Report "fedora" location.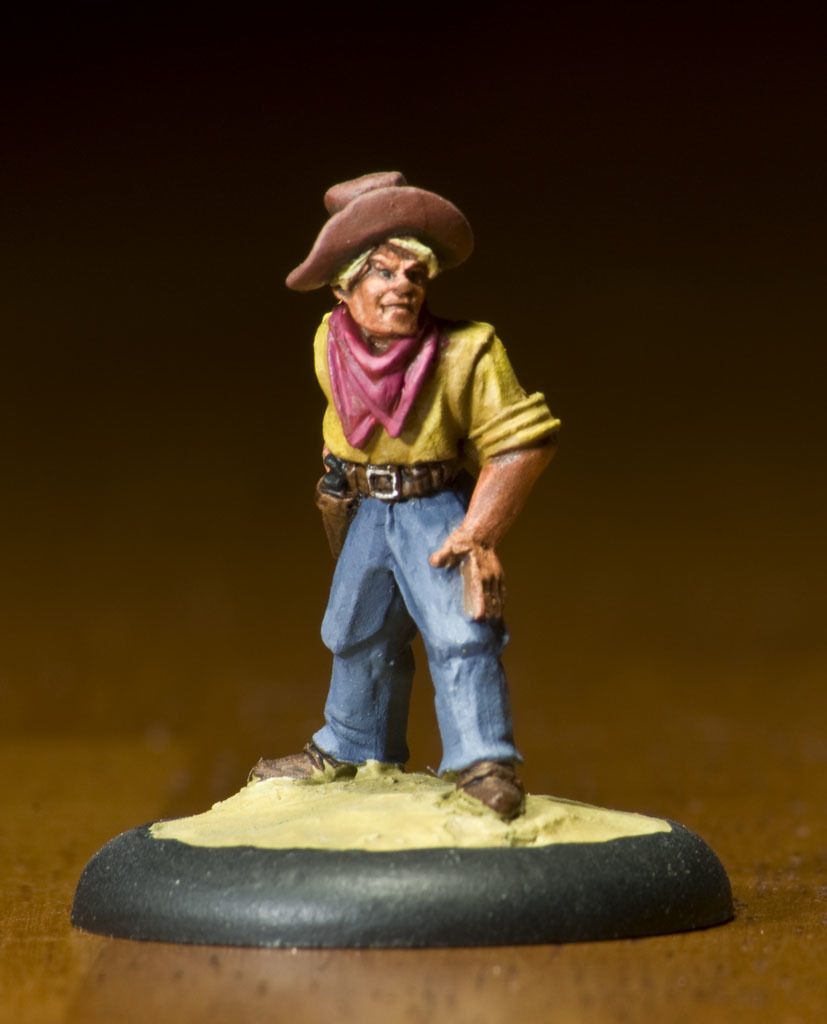
Report: {"left": 305, "top": 154, "right": 492, "bottom": 277}.
